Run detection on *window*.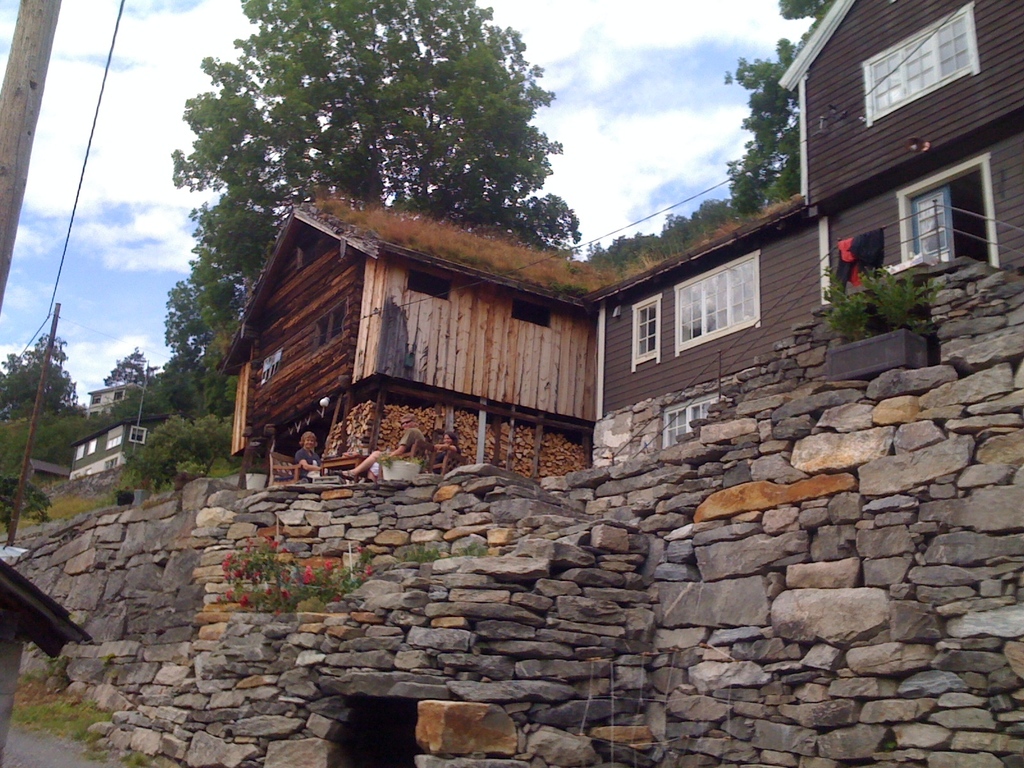
Result: {"x1": 129, "y1": 428, "x2": 149, "y2": 441}.
